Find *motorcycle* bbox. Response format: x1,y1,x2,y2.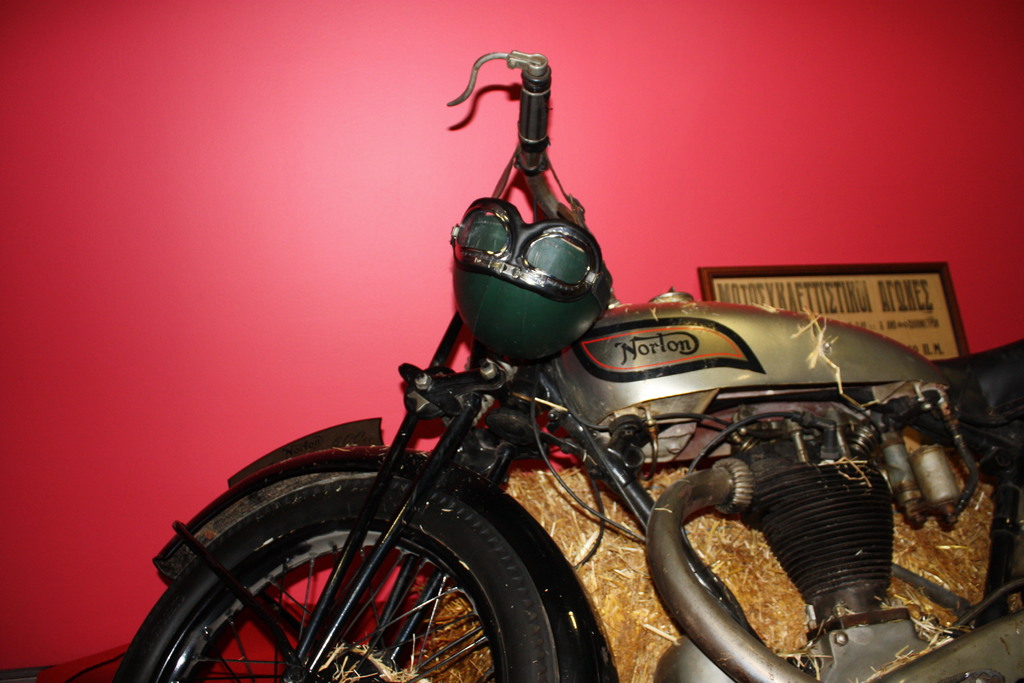
104,135,1000,682.
